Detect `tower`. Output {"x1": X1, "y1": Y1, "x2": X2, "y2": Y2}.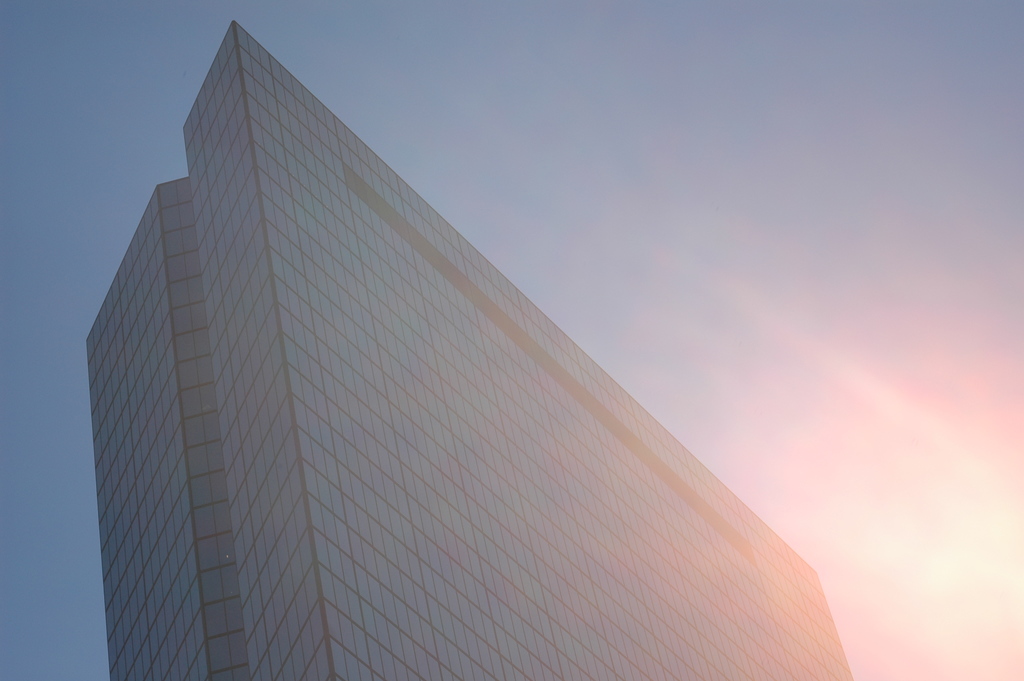
{"x1": 84, "y1": 19, "x2": 849, "y2": 680}.
